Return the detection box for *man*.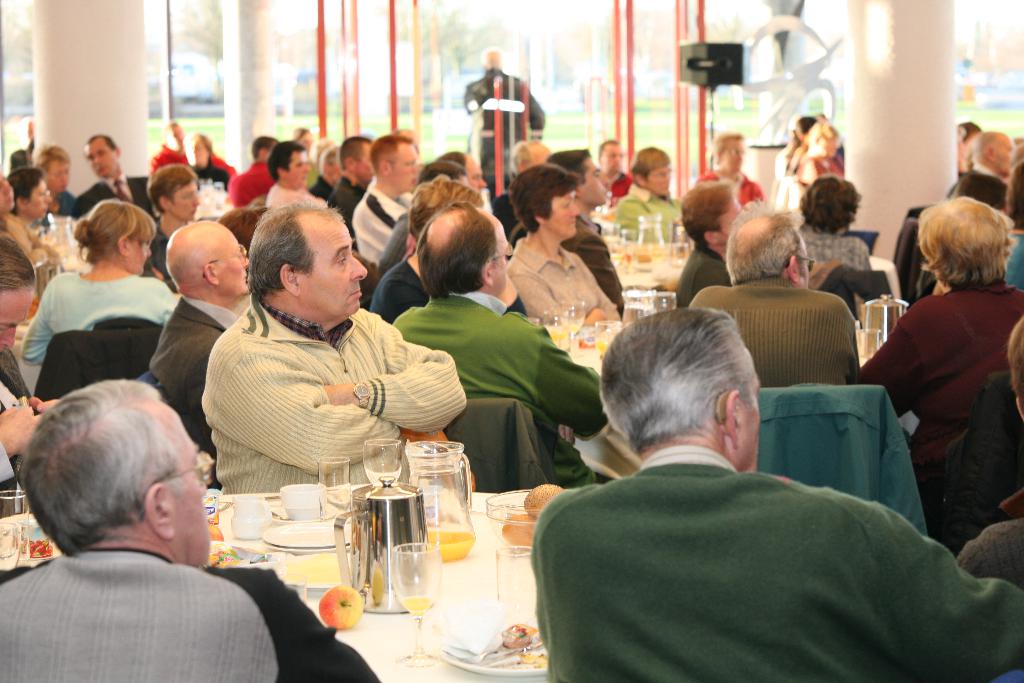
region(327, 136, 380, 229).
